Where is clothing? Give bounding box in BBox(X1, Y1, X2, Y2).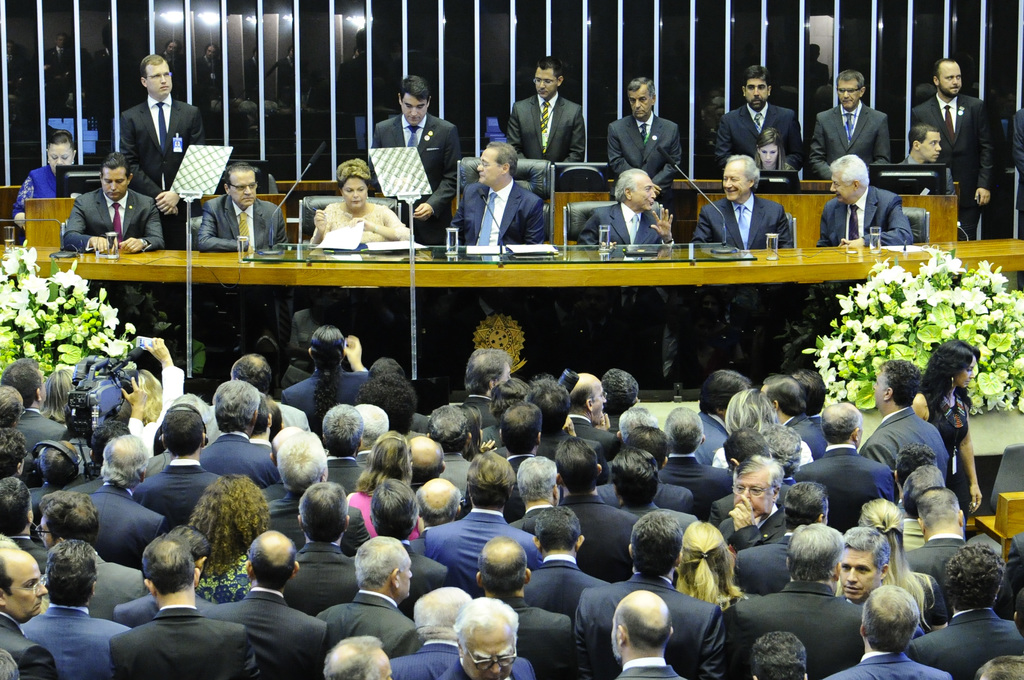
BBox(20, 602, 131, 679).
